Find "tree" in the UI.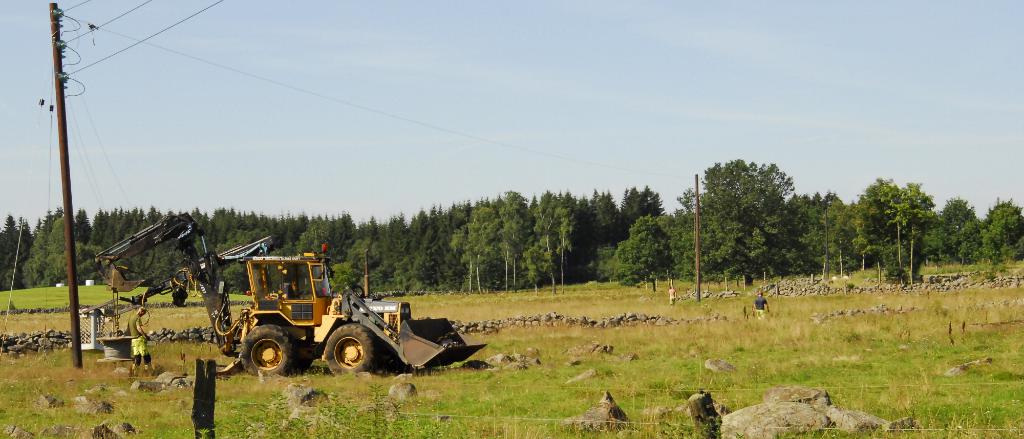
UI element at select_region(618, 216, 670, 281).
